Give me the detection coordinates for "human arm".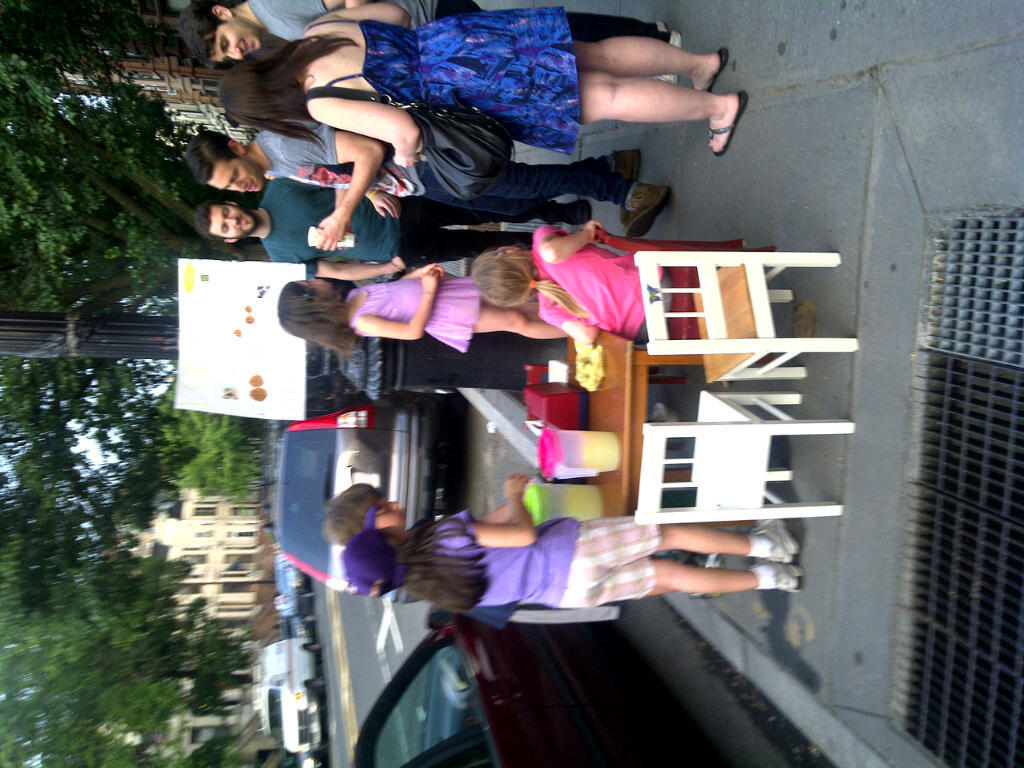
536,311,606,347.
